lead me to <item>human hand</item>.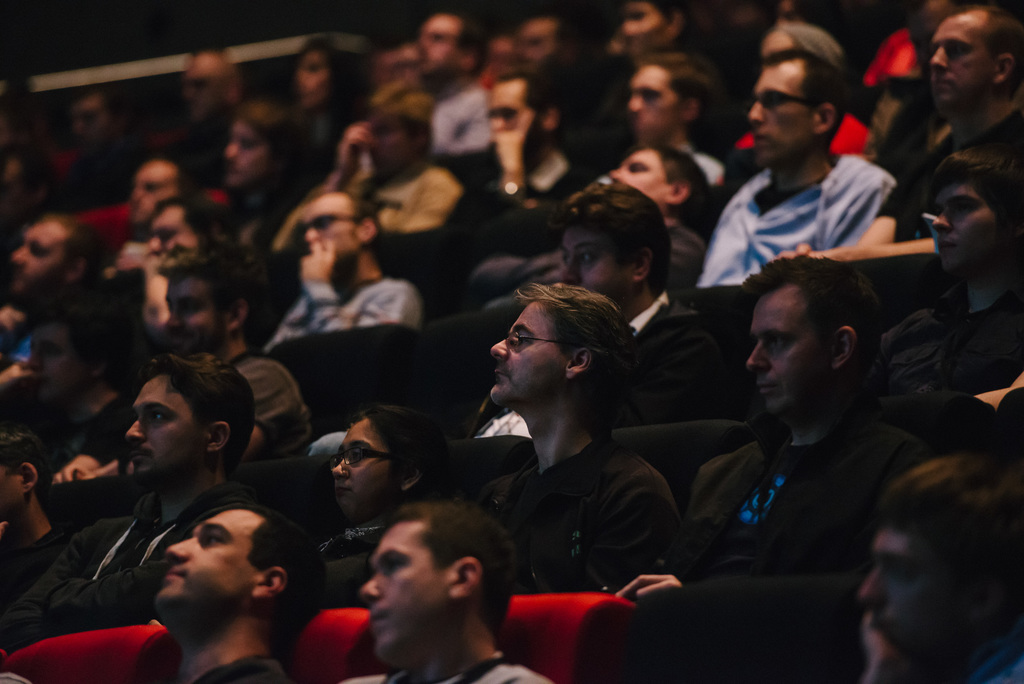
Lead to x1=862 y1=612 x2=916 y2=669.
